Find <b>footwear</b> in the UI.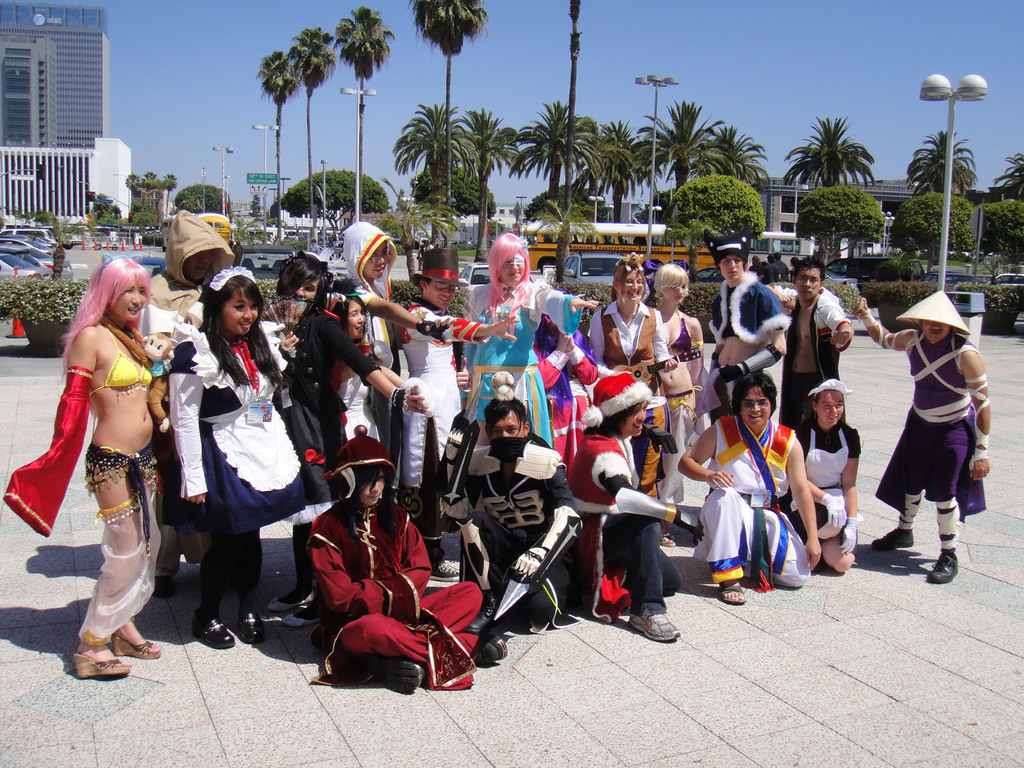
UI element at 461/598/503/634.
